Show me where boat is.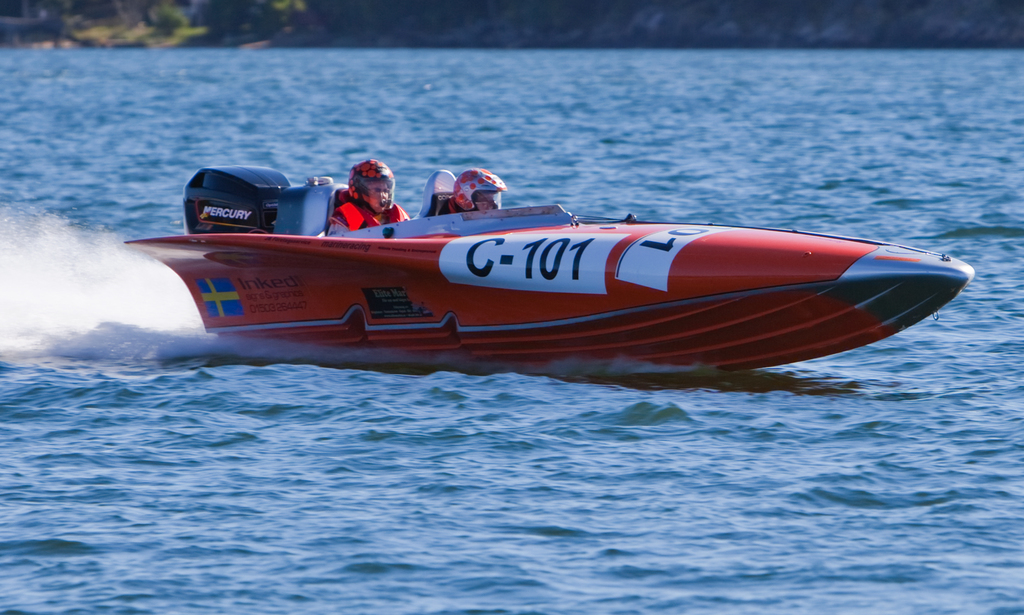
boat is at x1=147 y1=146 x2=1023 y2=364.
